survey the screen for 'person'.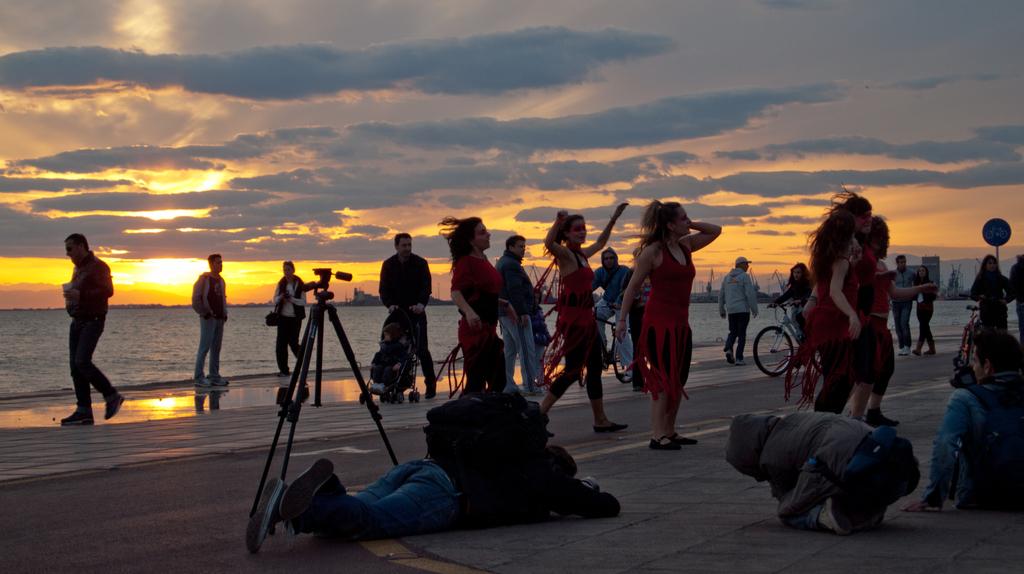
Survey found: <bbox>539, 200, 628, 431</bbox>.
